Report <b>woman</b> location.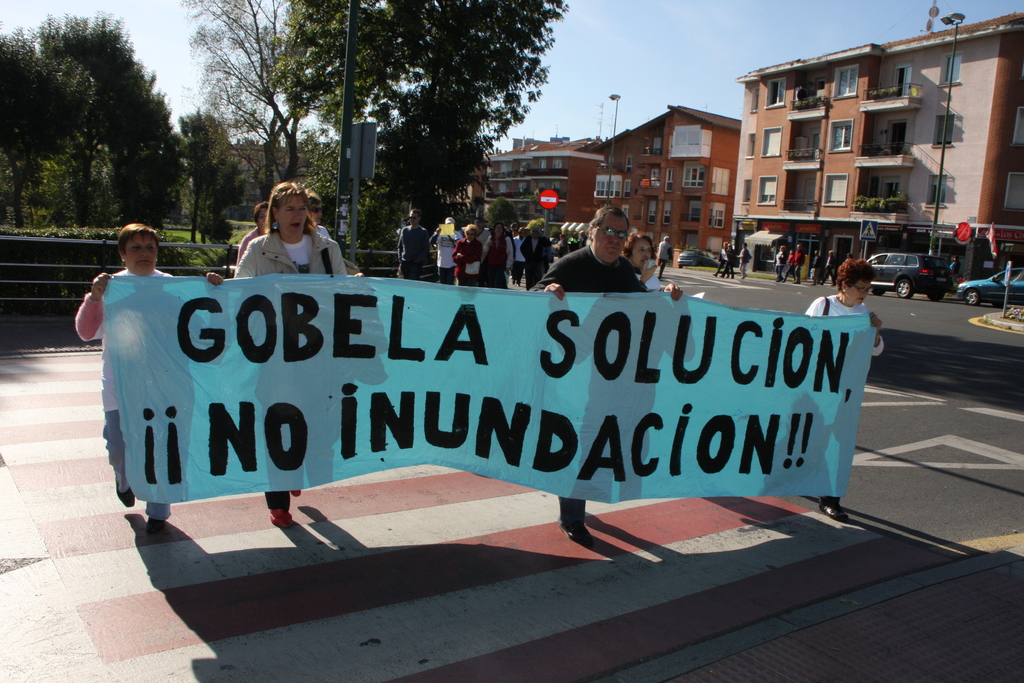
Report: [714,241,731,280].
